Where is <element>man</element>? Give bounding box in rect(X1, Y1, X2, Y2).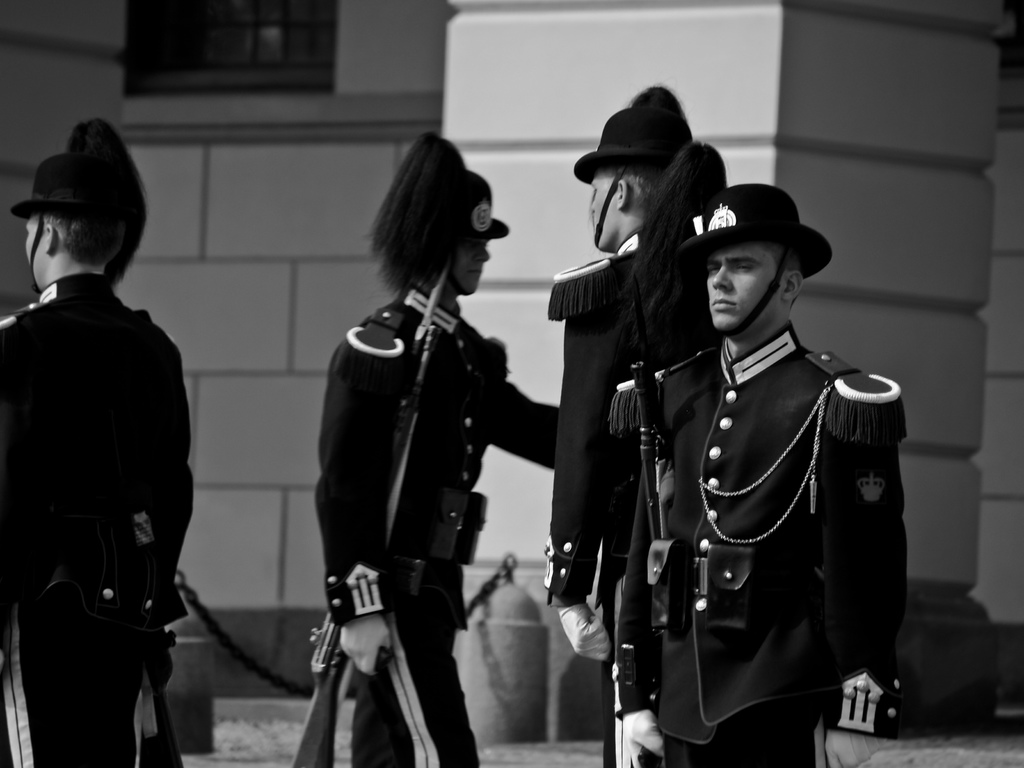
rect(599, 182, 900, 767).
